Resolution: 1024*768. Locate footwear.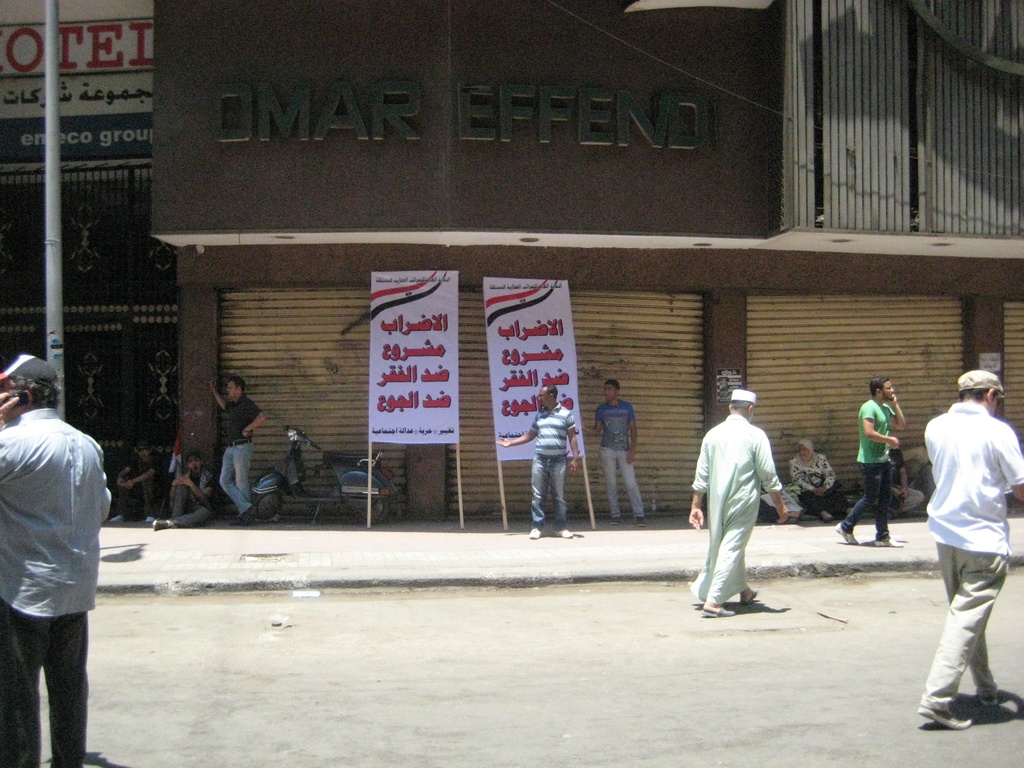
[left=152, top=518, right=173, bottom=529].
